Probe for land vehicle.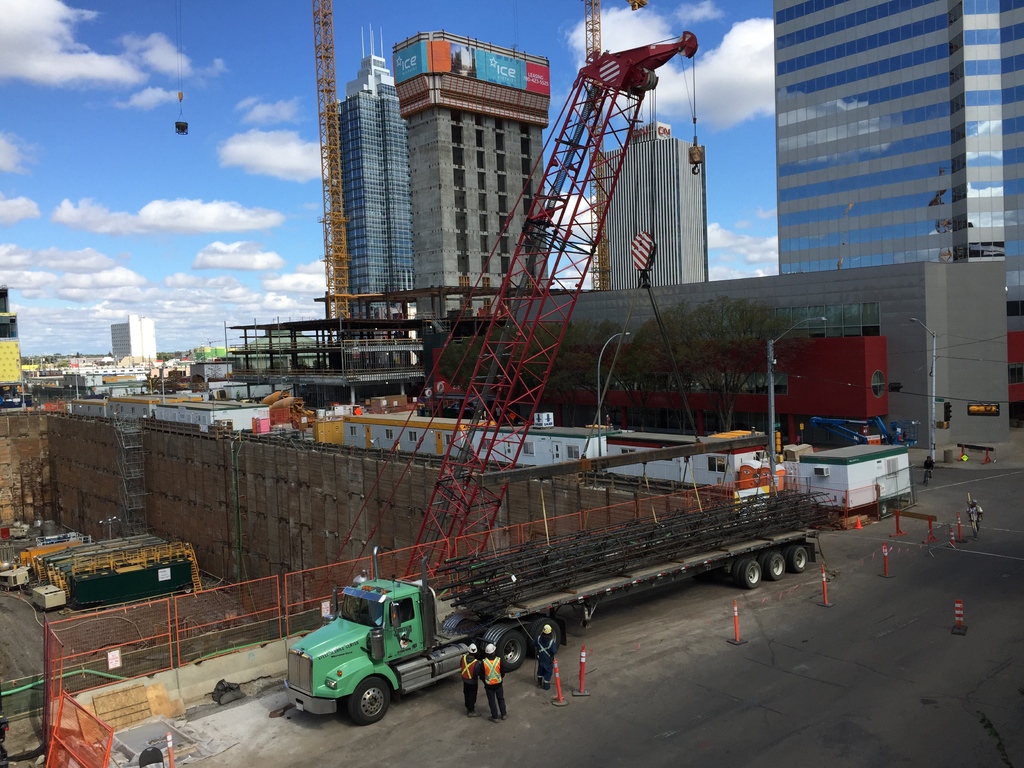
Probe result: box=[924, 467, 933, 488].
